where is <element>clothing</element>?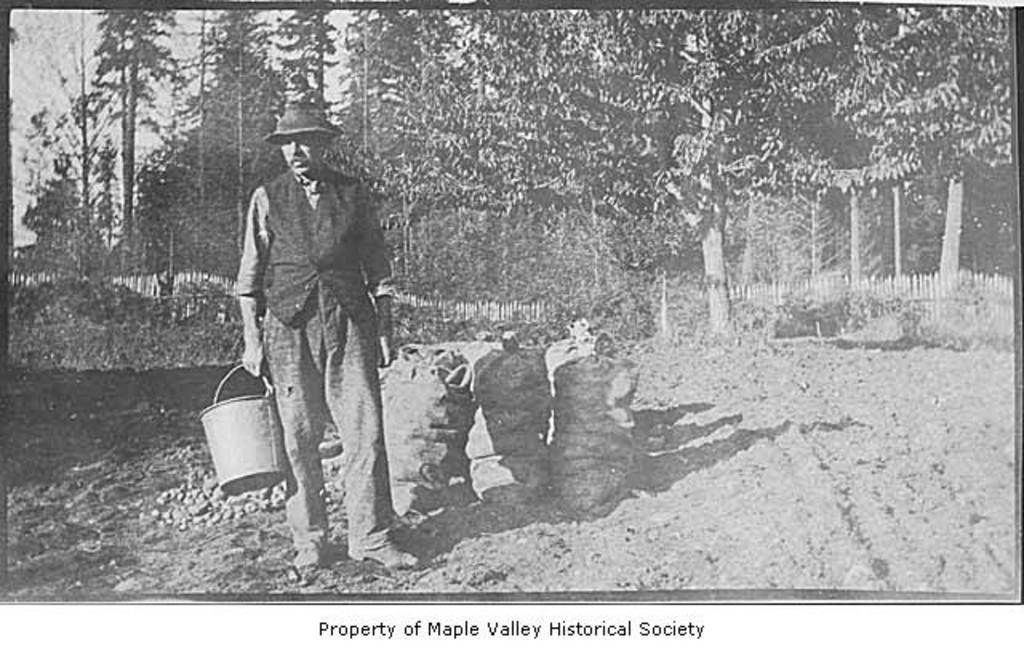
(226, 98, 395, 557).
